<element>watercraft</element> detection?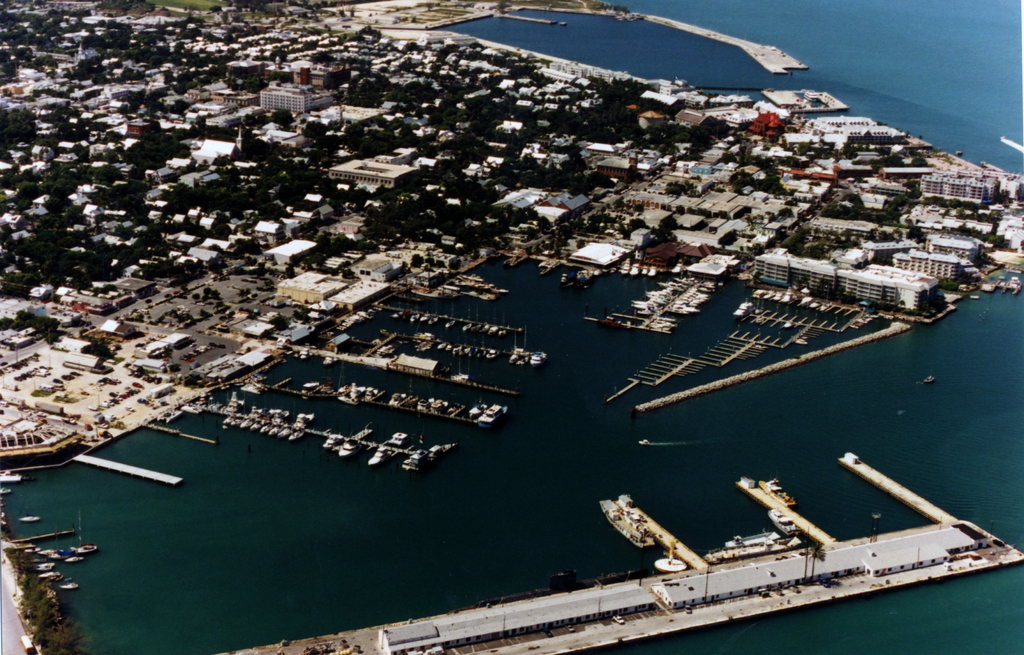
rect(704, 532, 802, 568)
